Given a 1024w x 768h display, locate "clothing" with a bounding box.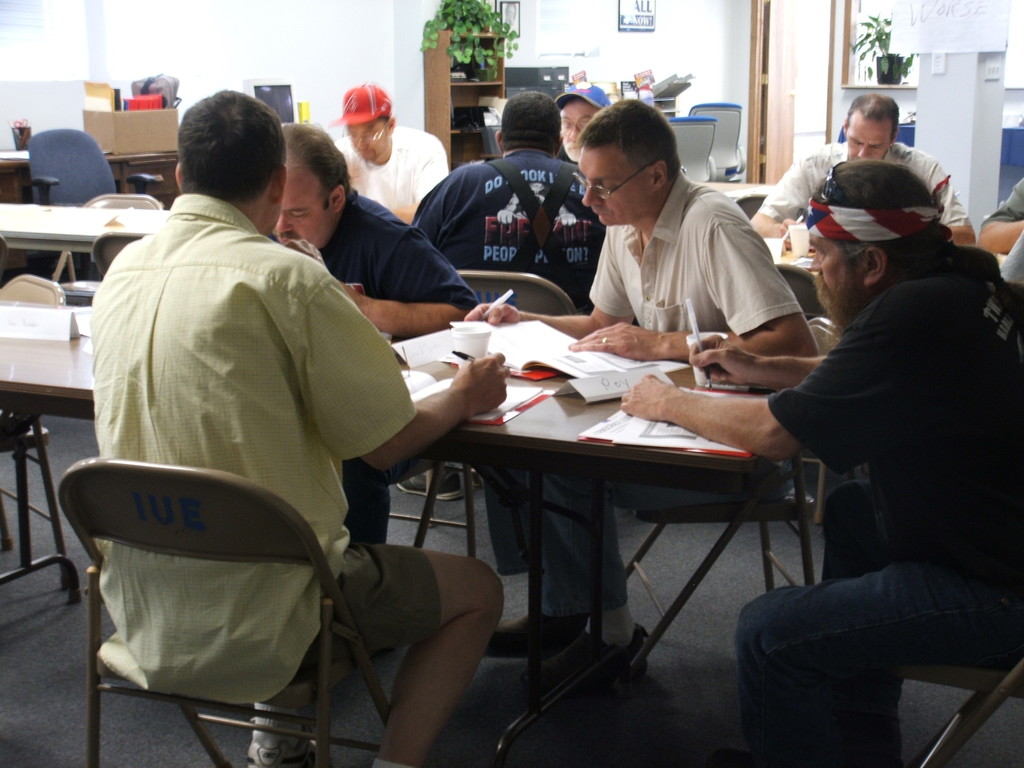
Located: [x1=75, y1=139, x2=436, y2=648].
